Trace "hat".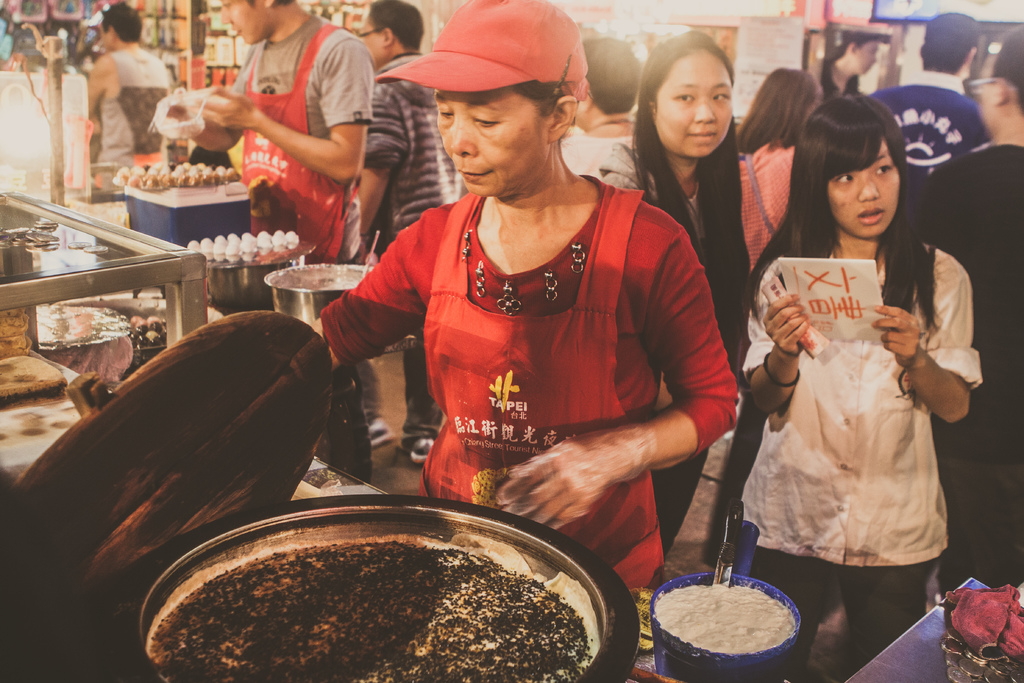
Traced to detection(372, 0, 589, 105).
